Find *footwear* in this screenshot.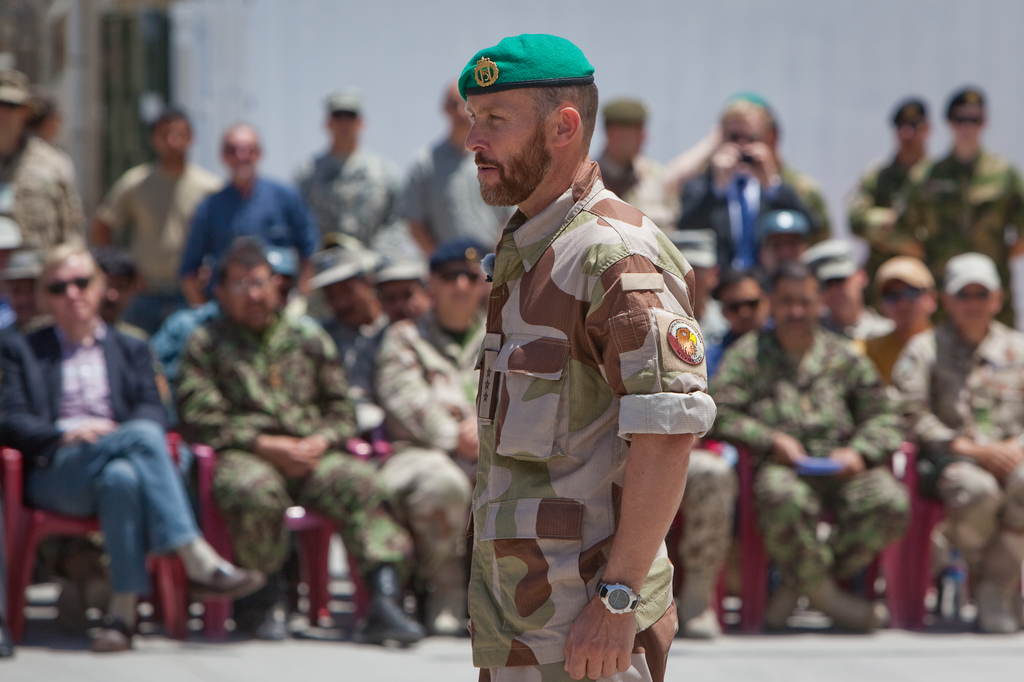
The bounding box for *footwear* is bbox=(365, 566, 422, 644).
